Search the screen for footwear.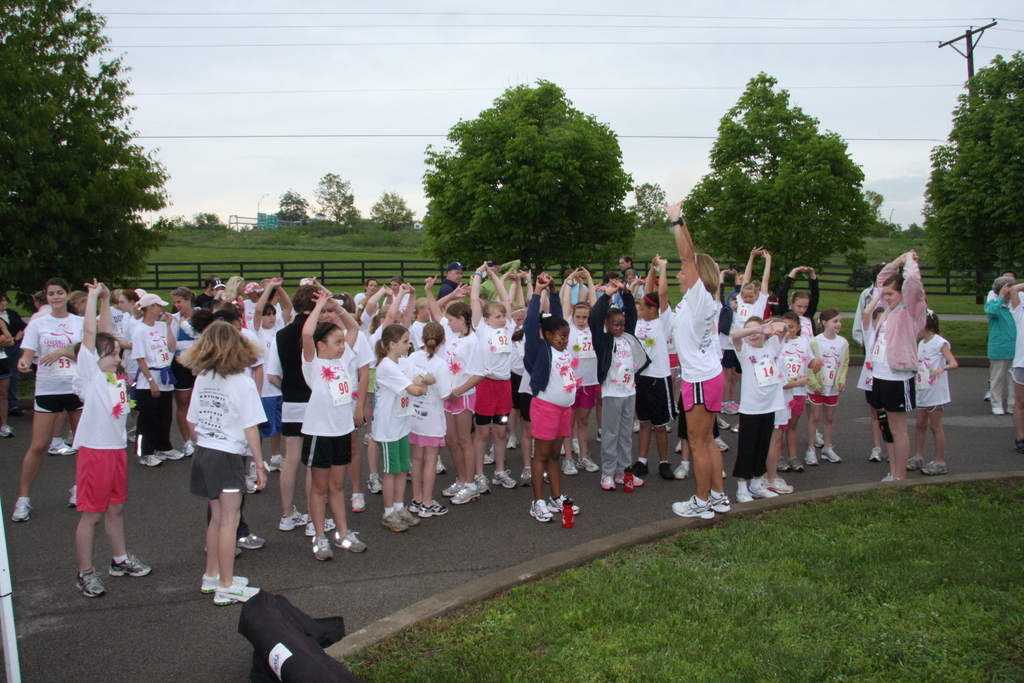
Found at <box>873,446,881,462</box>.
